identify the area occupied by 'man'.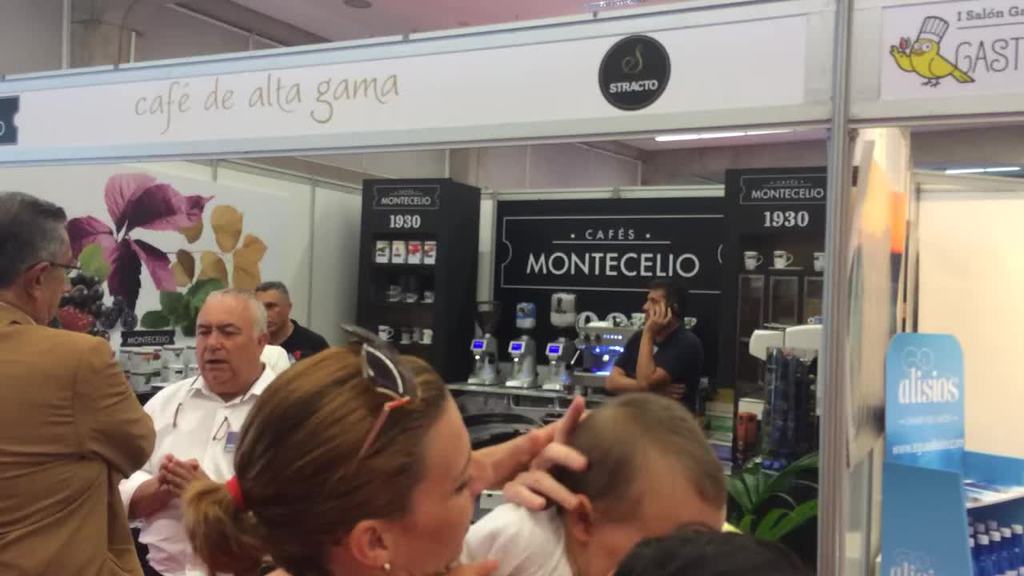
Area: [458, 388, 744, 575].
